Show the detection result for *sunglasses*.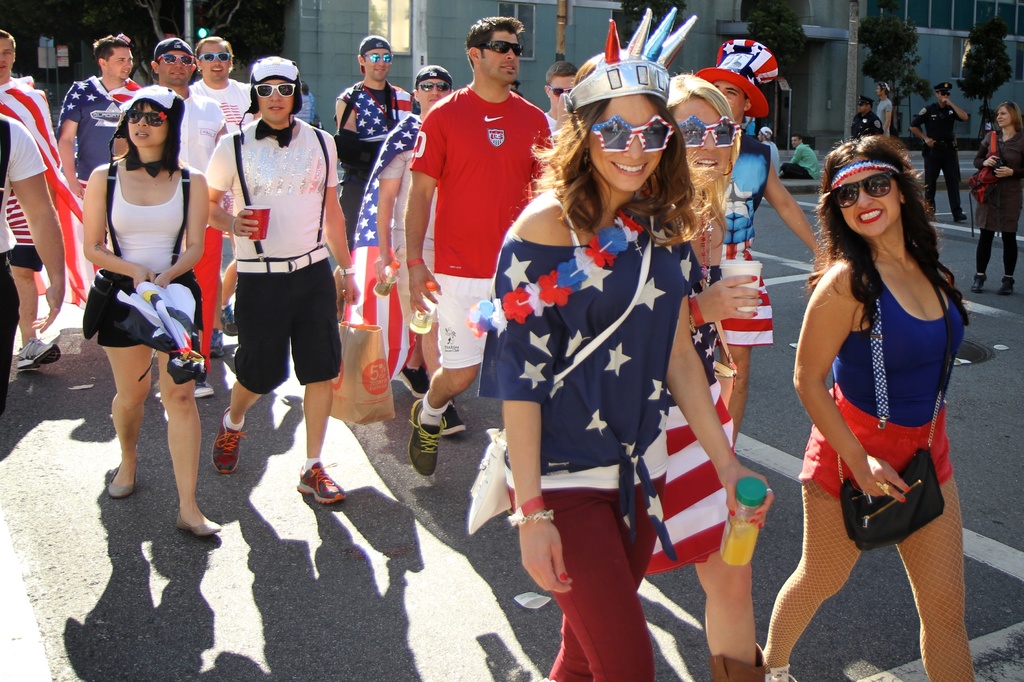
region(483, 42, 526, 53).
